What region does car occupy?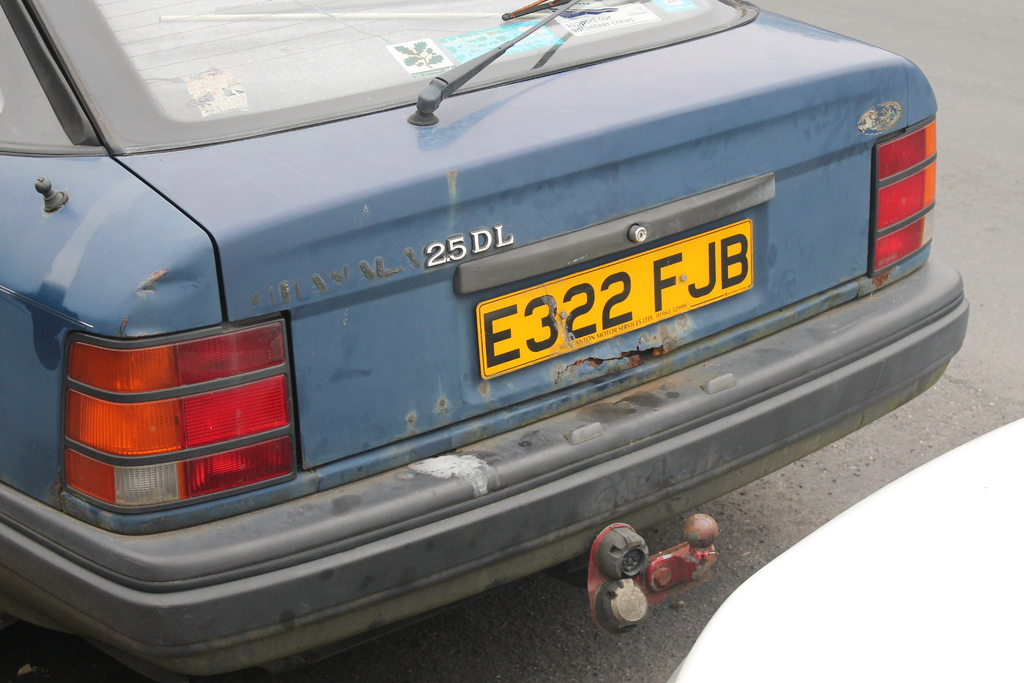
<box>0,0,970,682</box>.
